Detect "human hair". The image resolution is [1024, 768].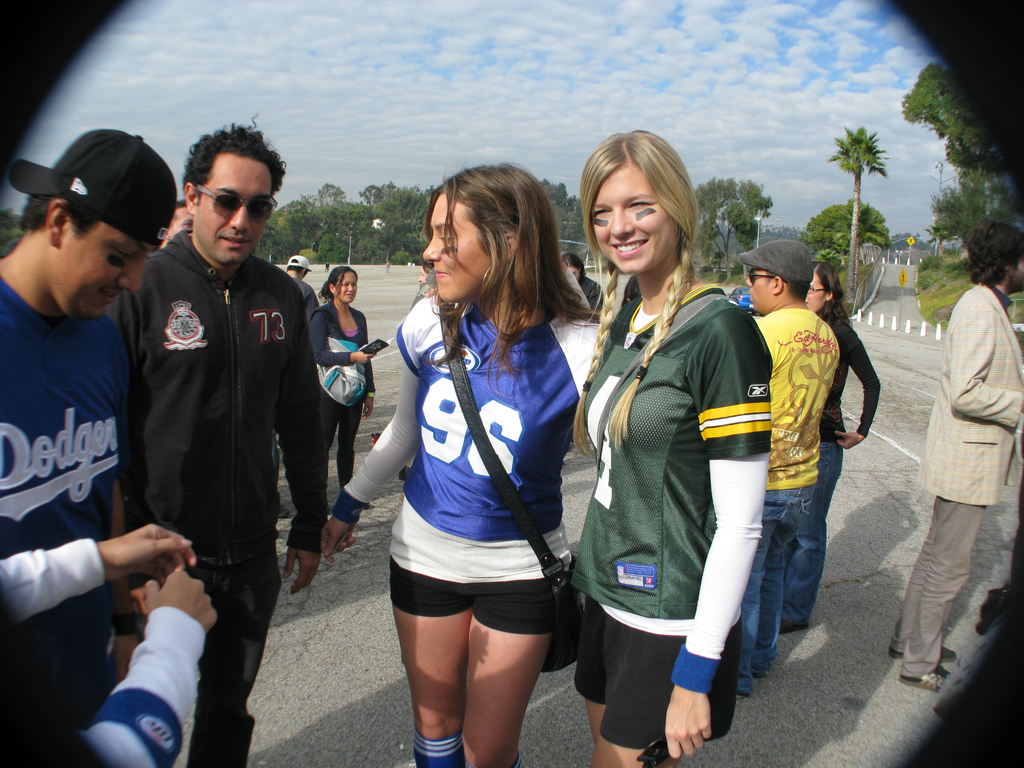
[12, 192, 102, 238].
